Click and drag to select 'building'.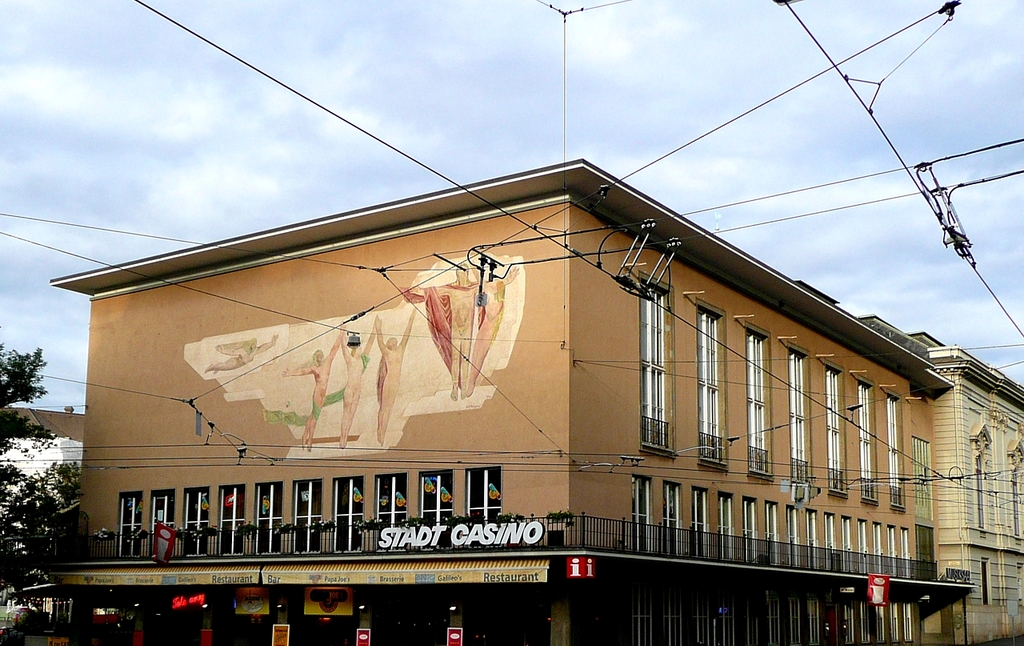
Selection: bbox=[45, 155, 970, 645].
